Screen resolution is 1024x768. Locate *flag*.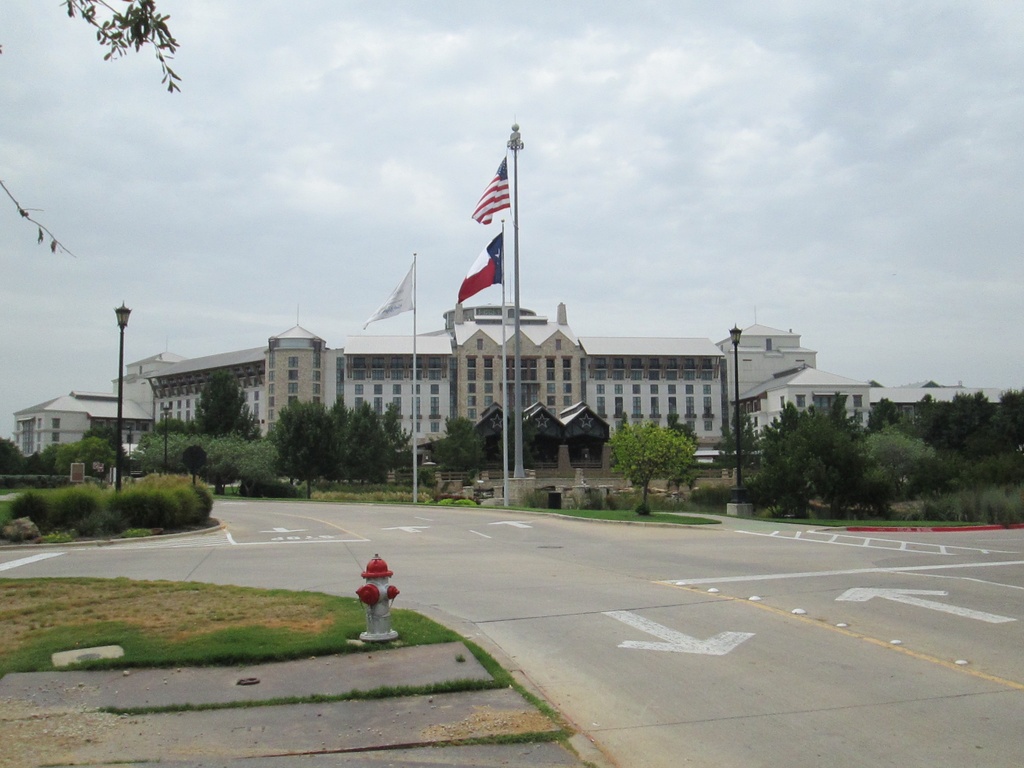
region(452, 227, 503, 306).
